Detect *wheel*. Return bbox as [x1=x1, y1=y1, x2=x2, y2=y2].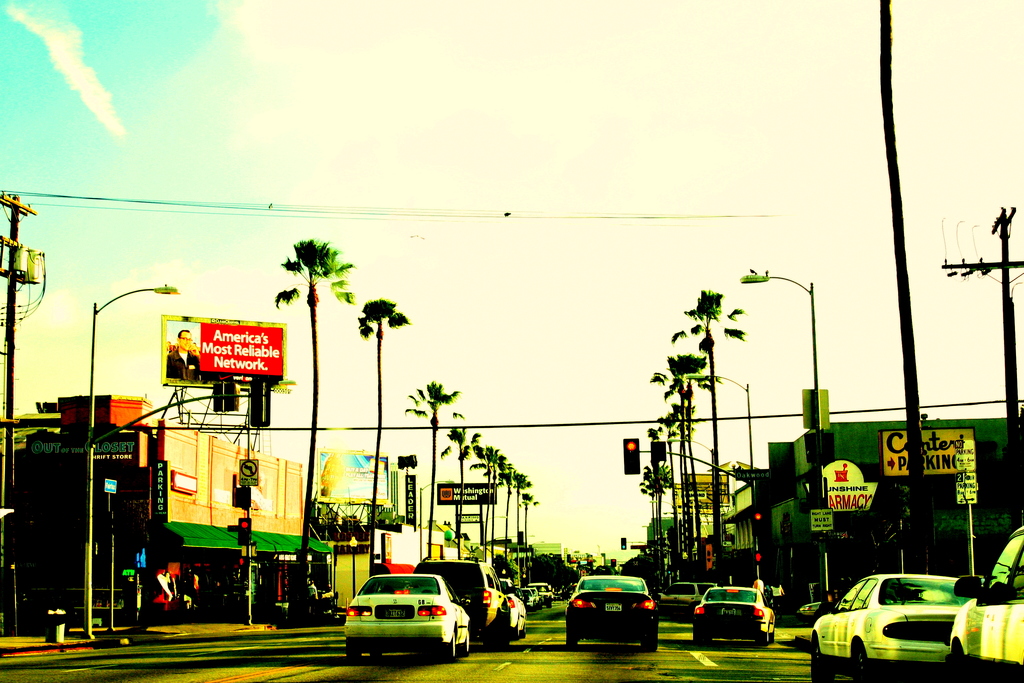
[x1=442, y1=629, x2=460, y2=661].
